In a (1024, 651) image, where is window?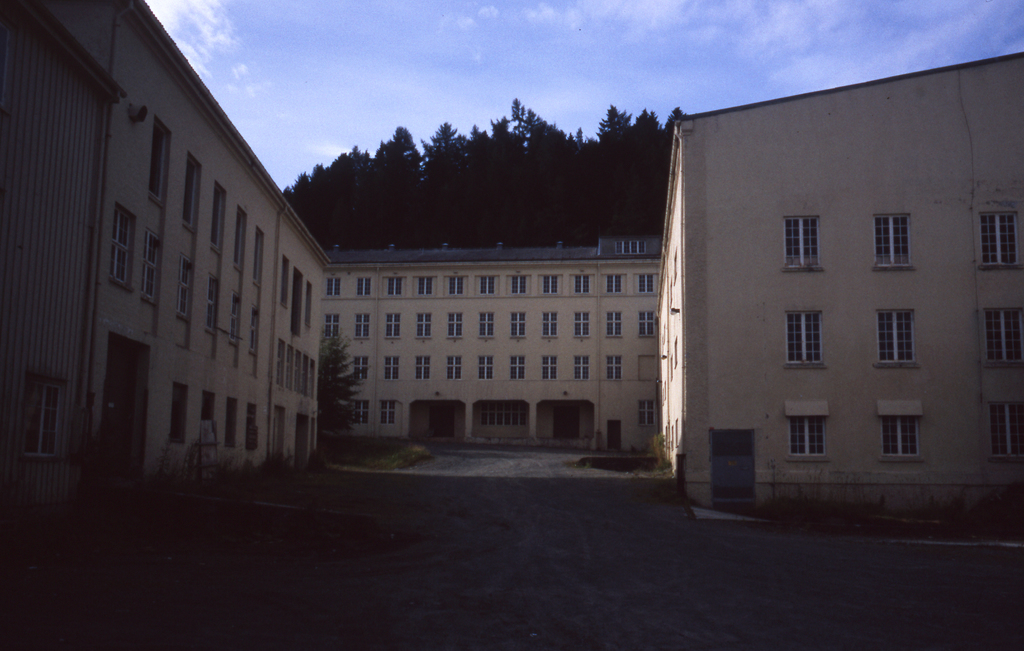
l=356, t=278, r=370, b=293.
